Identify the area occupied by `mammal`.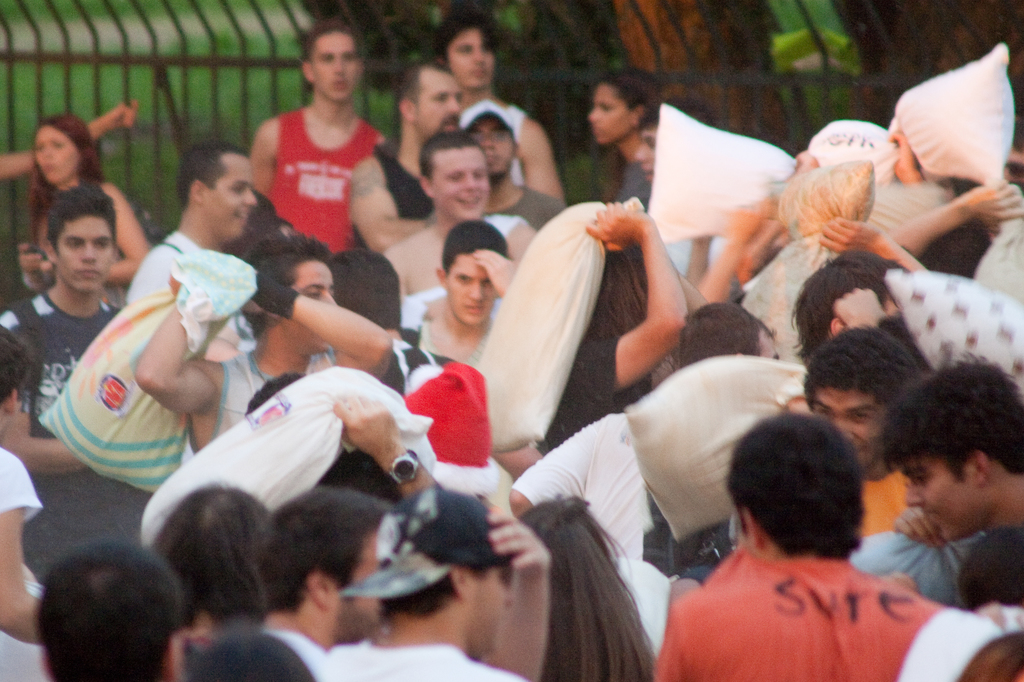
Area: [x1=803, y1=325, x2=991, y2=603].
